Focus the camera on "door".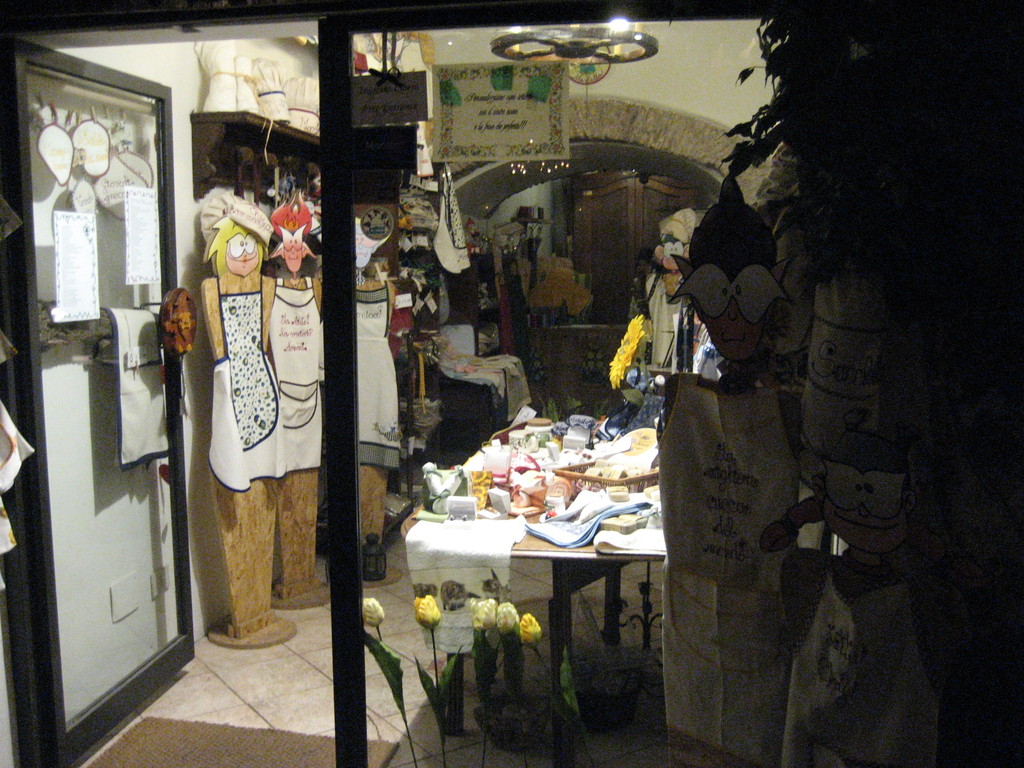
Focus region: select_region(571, 177, 703, 325).
